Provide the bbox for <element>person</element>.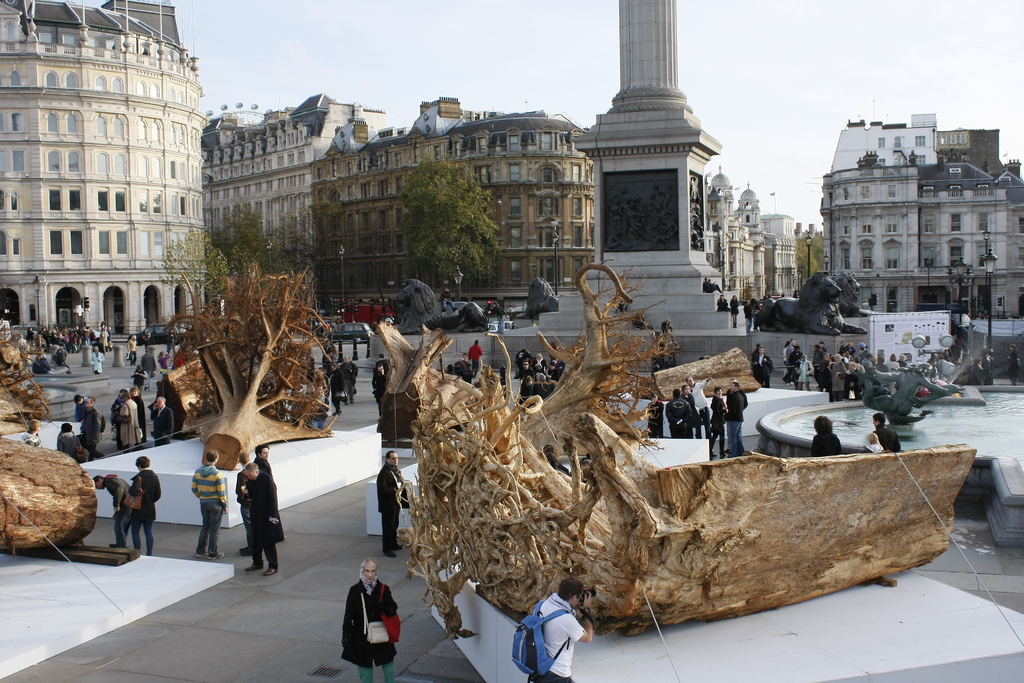
left=126, top=362, right=148, bottom=392.
